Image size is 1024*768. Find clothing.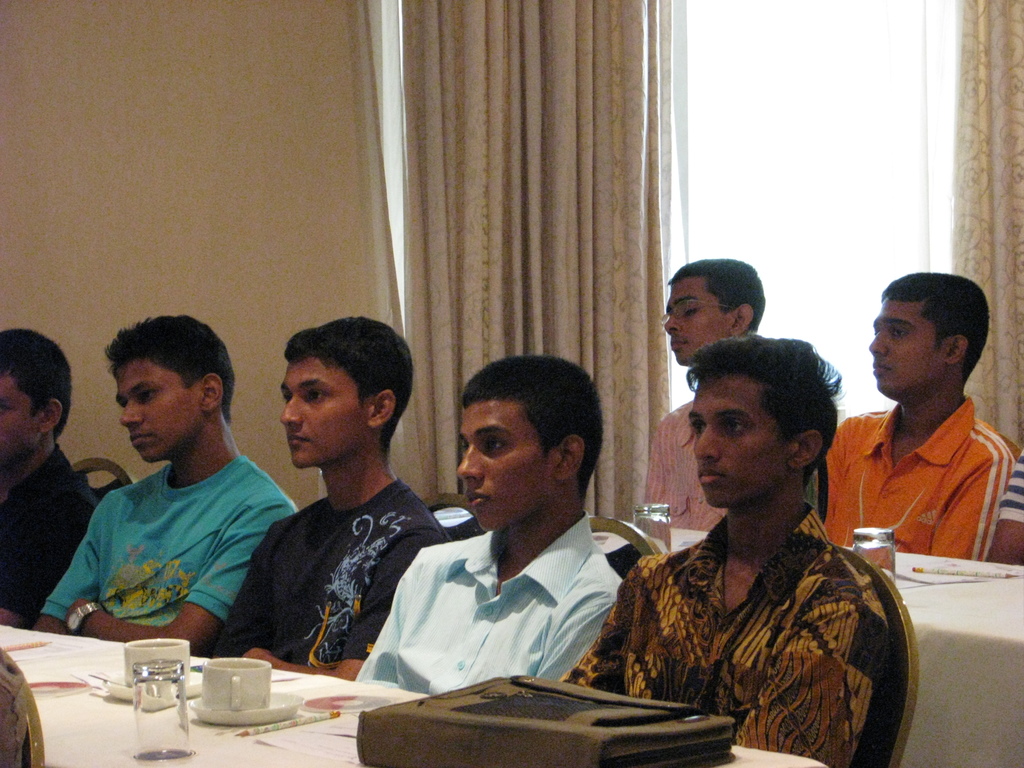
bbox=(816, 396, 1009, 556).
